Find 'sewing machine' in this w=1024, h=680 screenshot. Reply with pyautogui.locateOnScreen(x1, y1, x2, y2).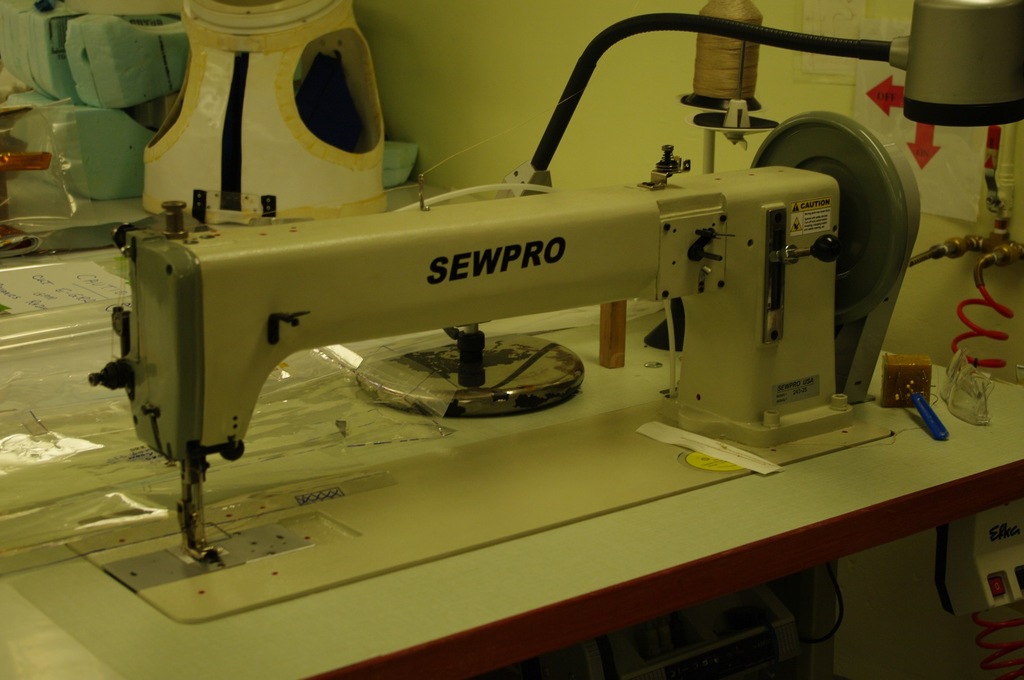
pyautogui.locateOnScreen(59, 0, 927, 626).
